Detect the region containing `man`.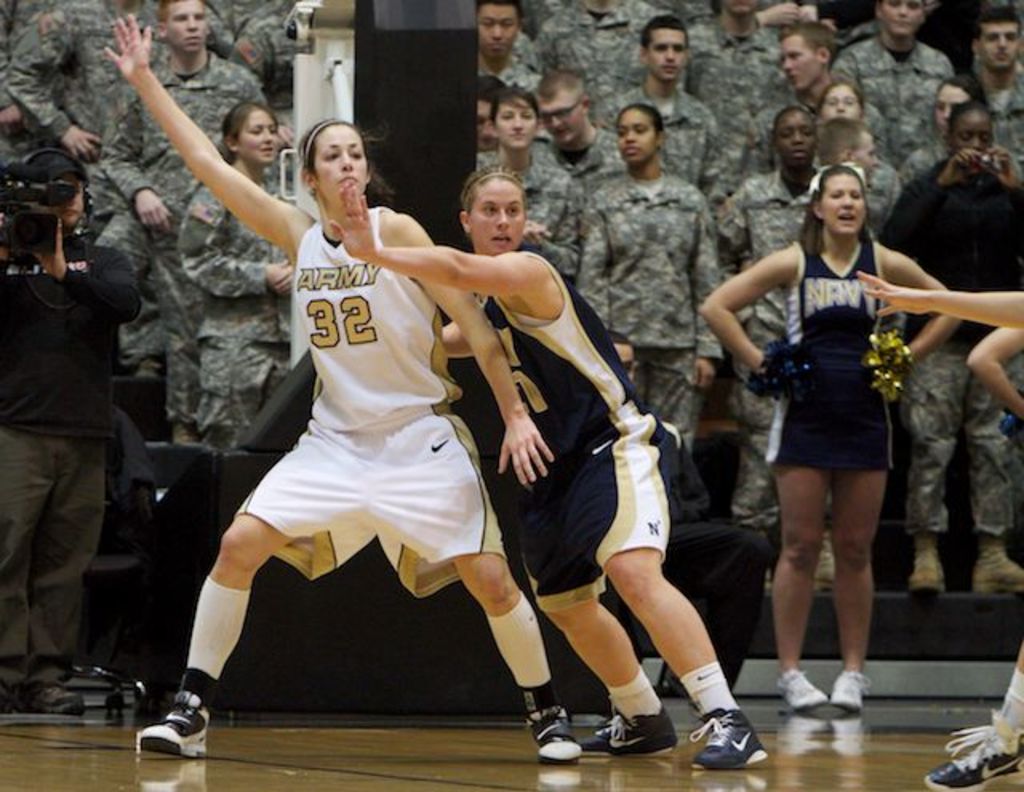
box=[970, 8, 1022, 160].
